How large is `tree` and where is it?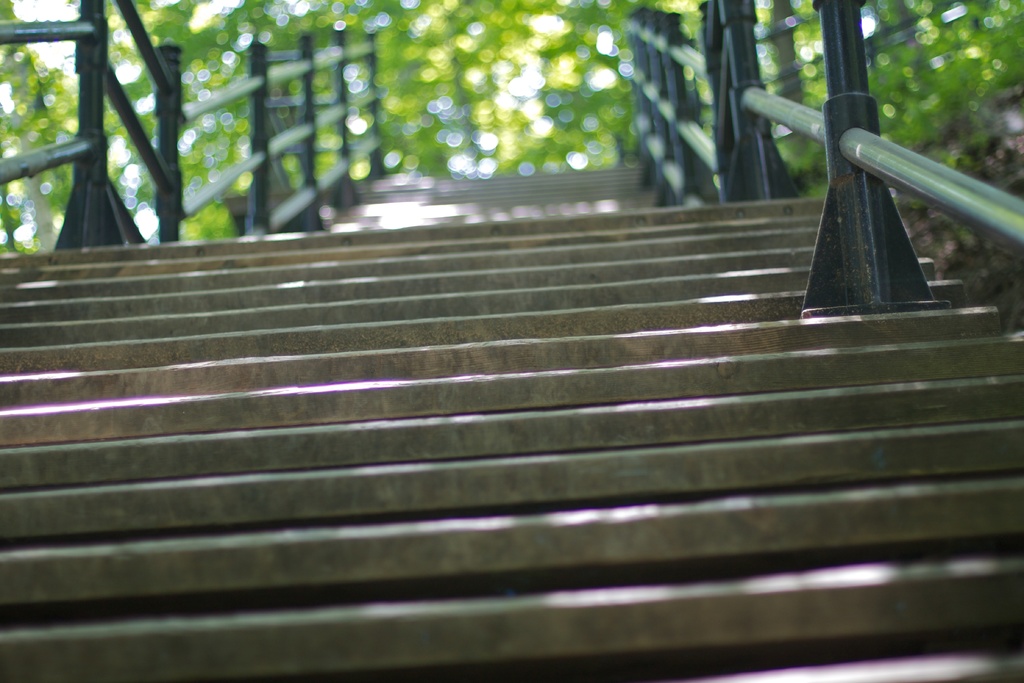
Bounding box: 0, 0, 1023, 253.
